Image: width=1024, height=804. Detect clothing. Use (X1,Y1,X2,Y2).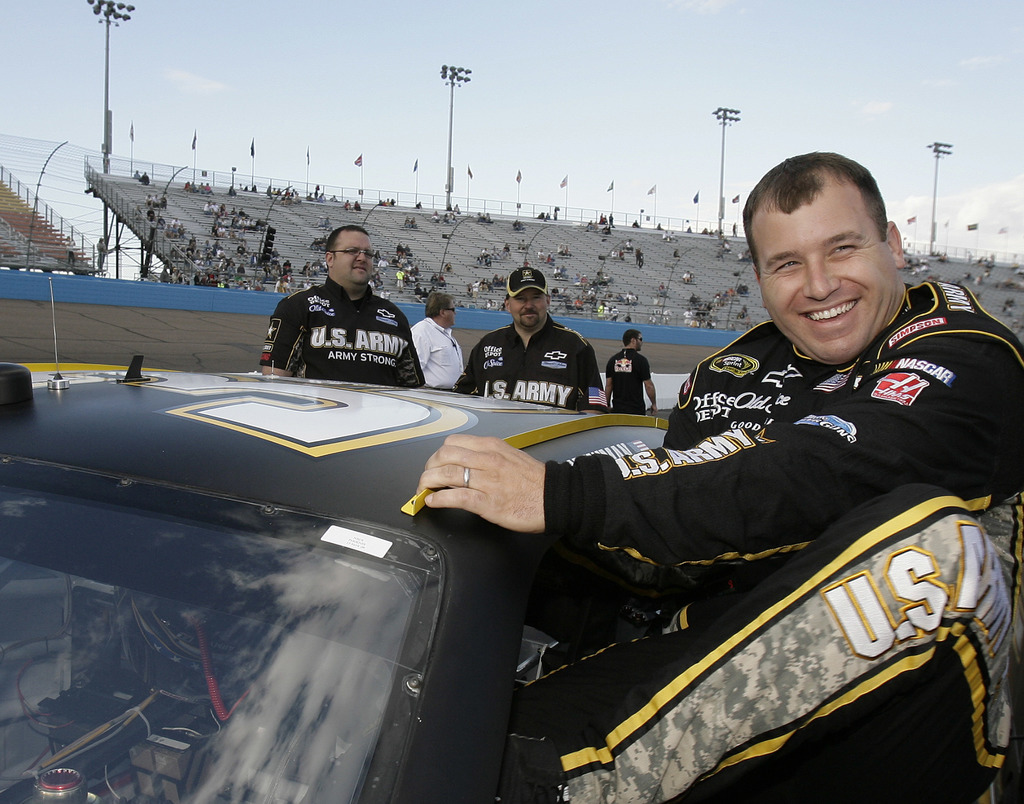
(245,255,438,382).
